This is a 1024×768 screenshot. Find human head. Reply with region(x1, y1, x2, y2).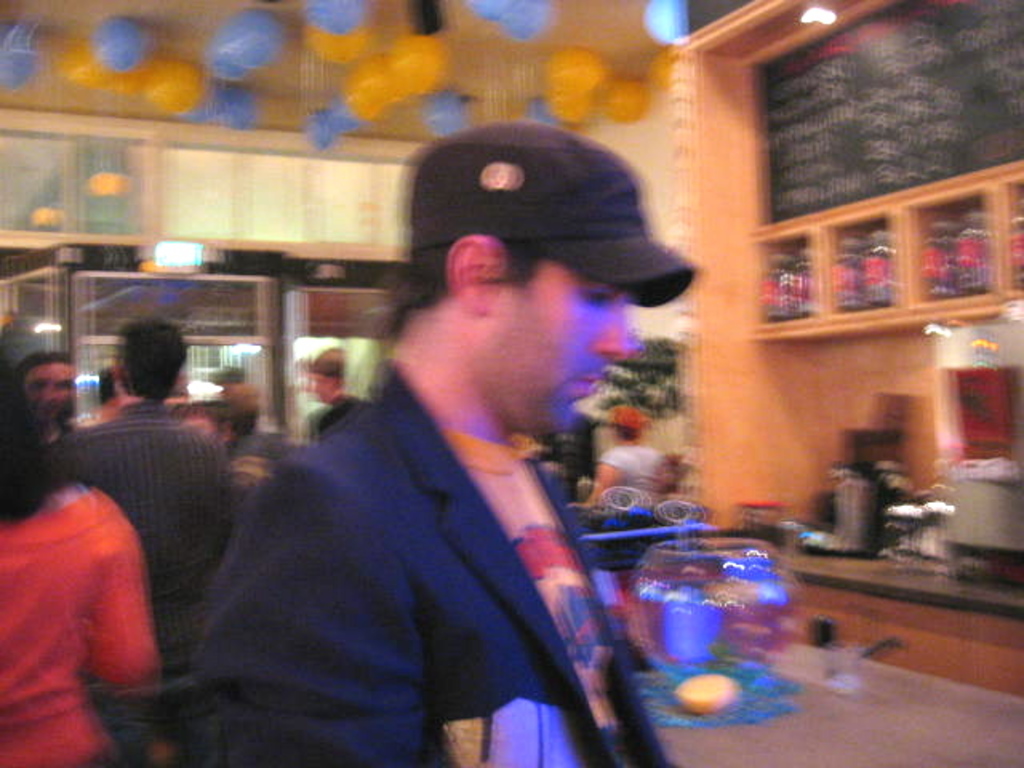
region(0, 368, 43, 485).
